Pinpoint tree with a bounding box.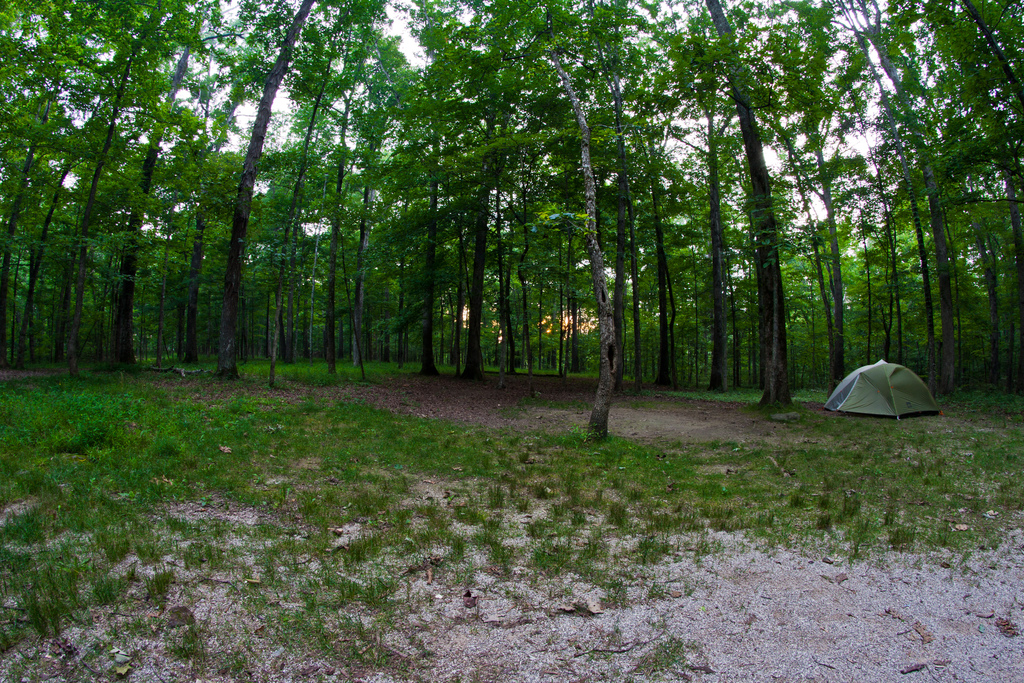
x1=47, y1=36, x2=374, y2=393.
